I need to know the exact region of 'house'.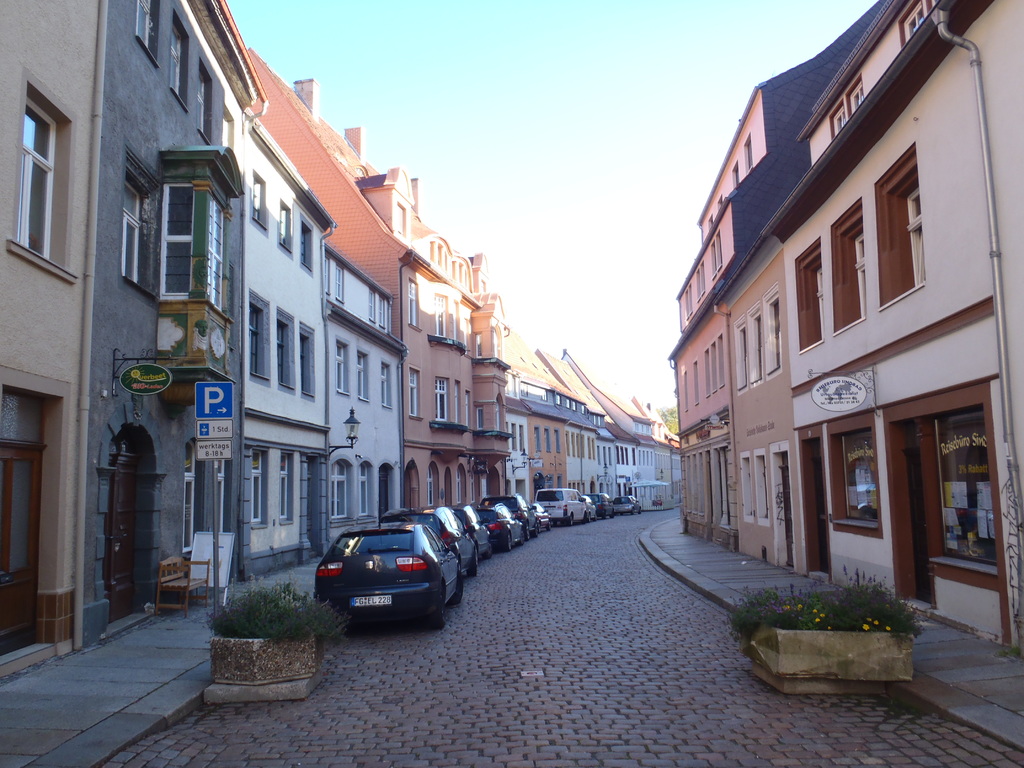
Region: {"x1": 0, "y1": 0, "x2": 255, "y2": 700}.
